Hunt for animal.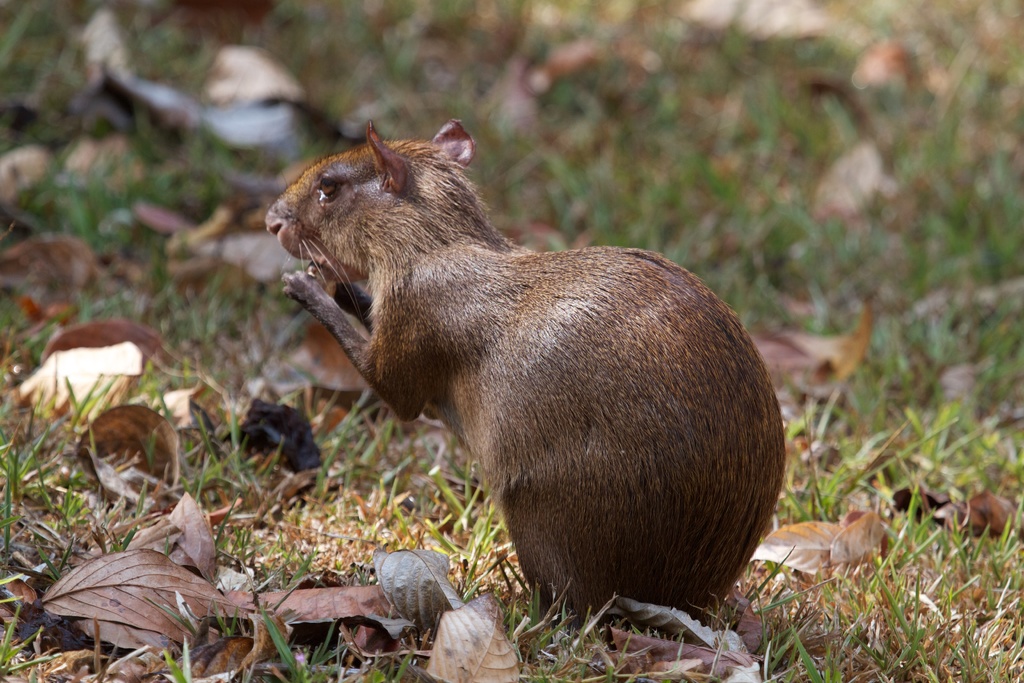
Hunted down at <box>258,115,789,634</box>.
